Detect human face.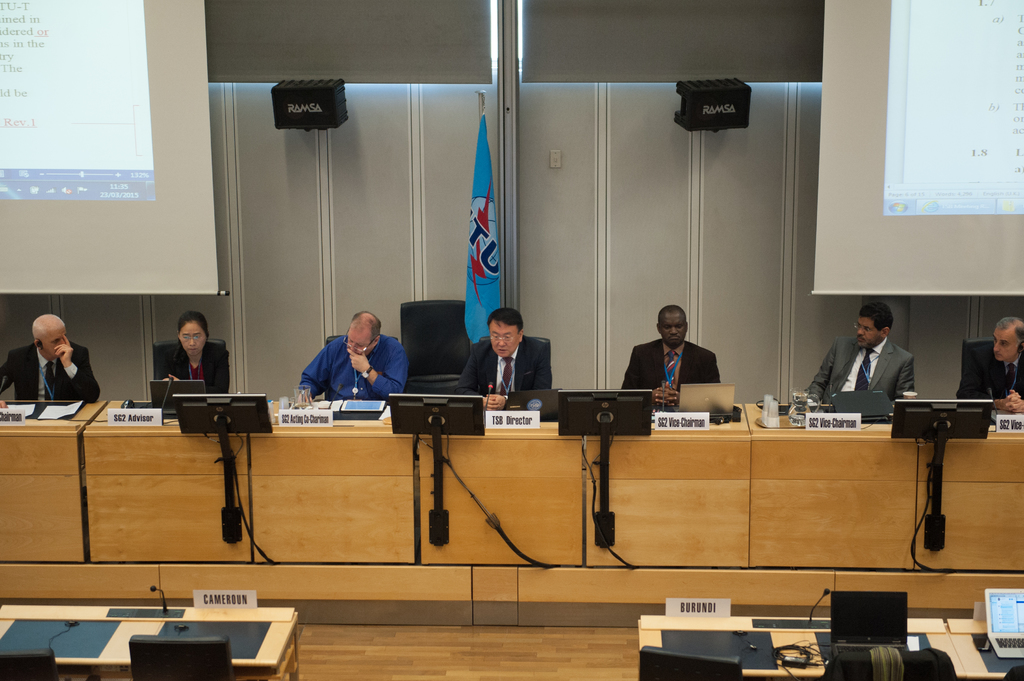
Detected at <region>38, 325, 67, 359</region>.
